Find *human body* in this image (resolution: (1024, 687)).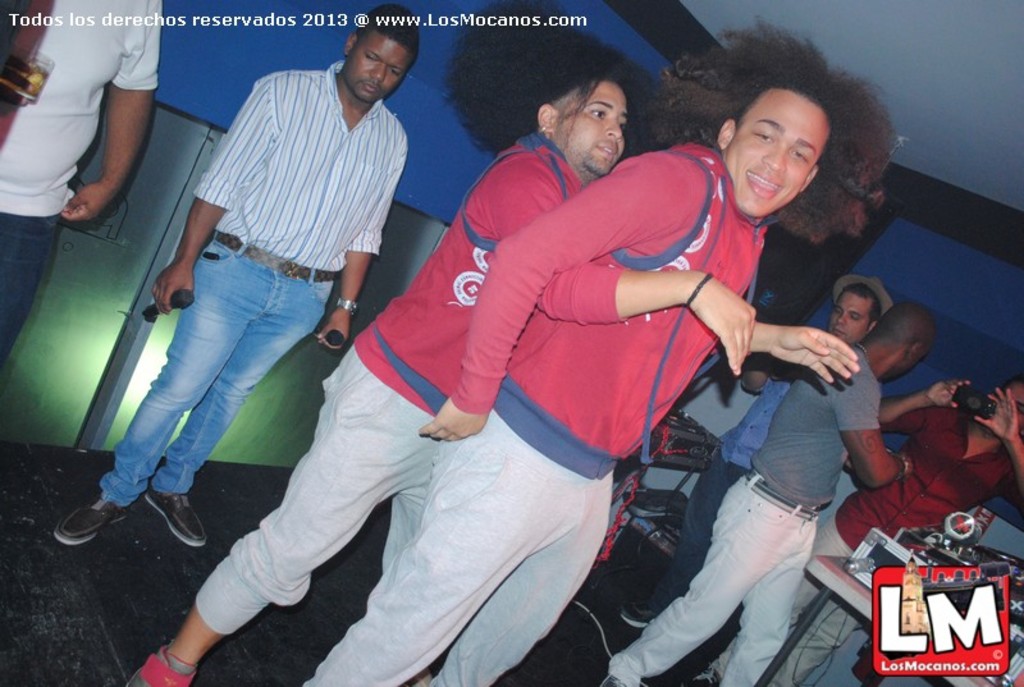
[x1=595, y1=345, x2=909, y2=686].
